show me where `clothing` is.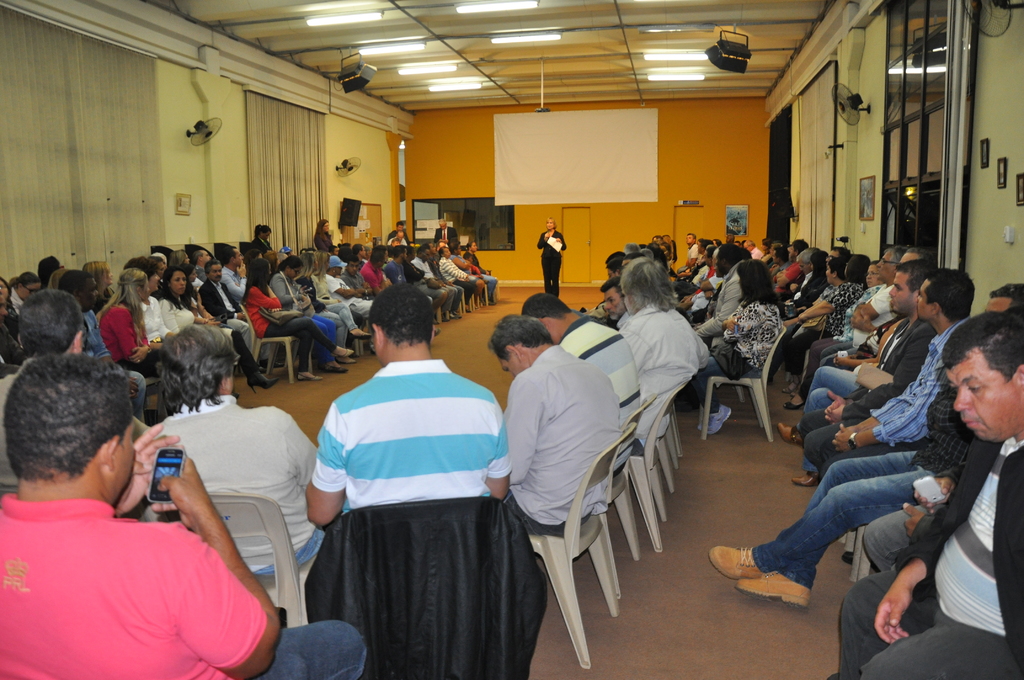
`clothing` is at {"x1": 246, "y1": 280, "x2": 280, "y2": 331}.
